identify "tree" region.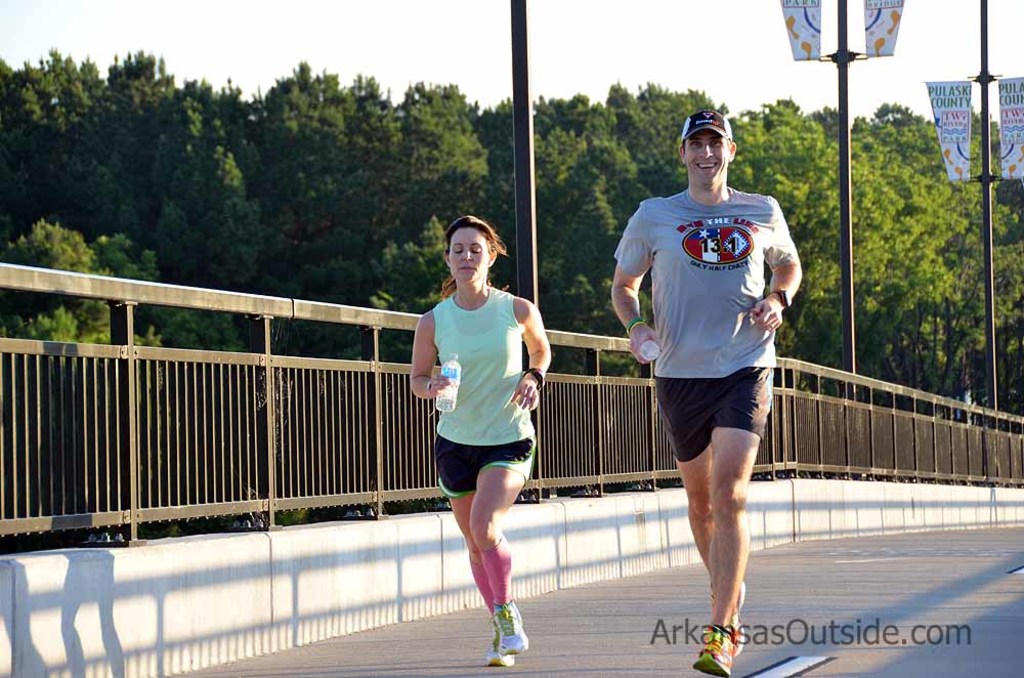
Region: [left=112, top=42, right=165, bottom=86].
